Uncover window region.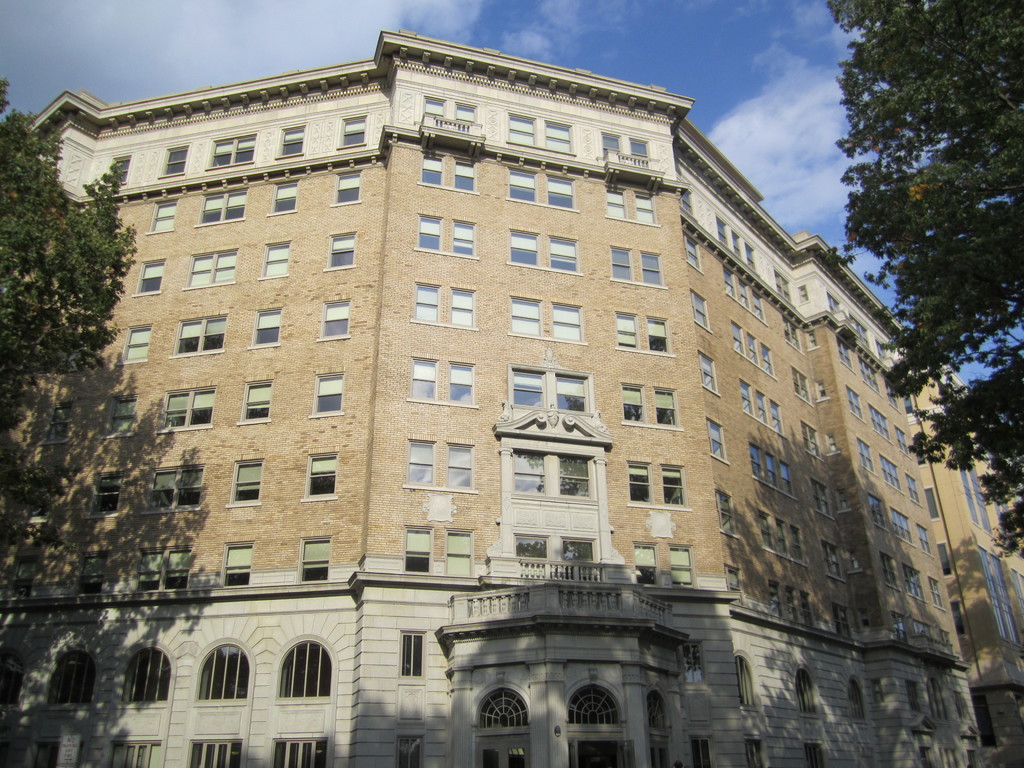
Uncovered: box(244, 385, 271, 419).
